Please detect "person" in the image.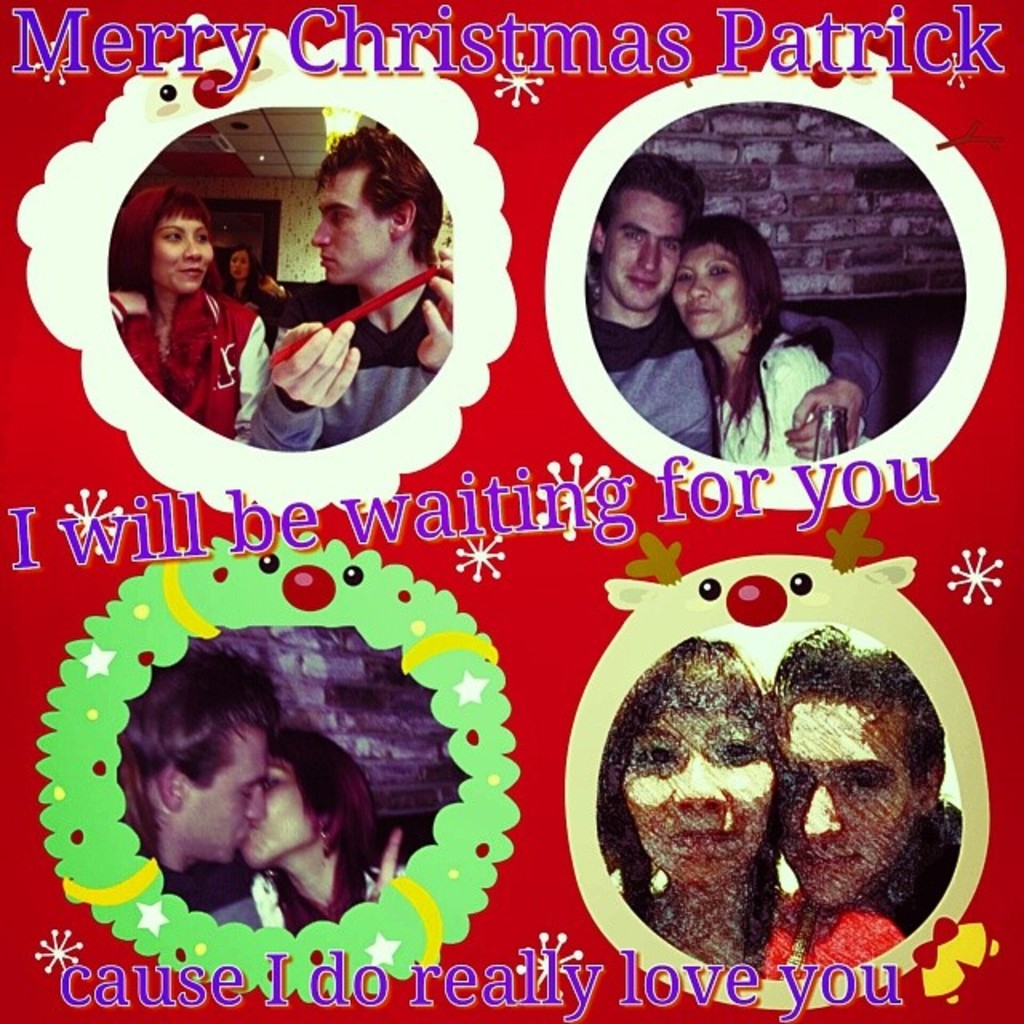
<bbox>667, 208, 878, 469</bbox>.
